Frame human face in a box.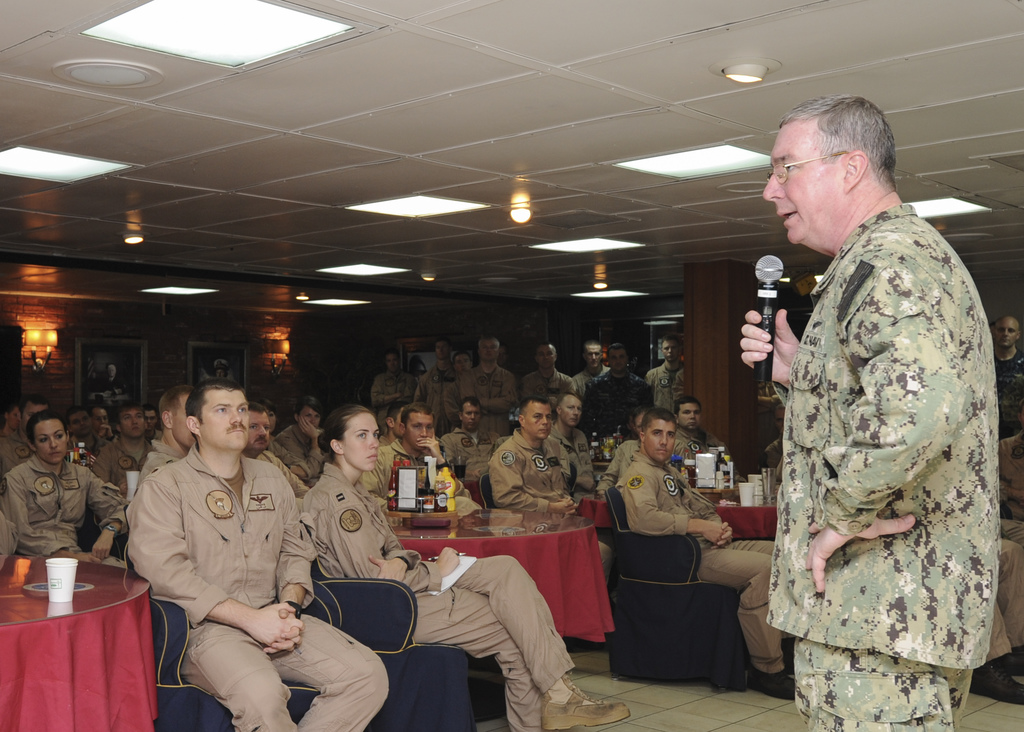
box=[479, 334, 497, 363].
